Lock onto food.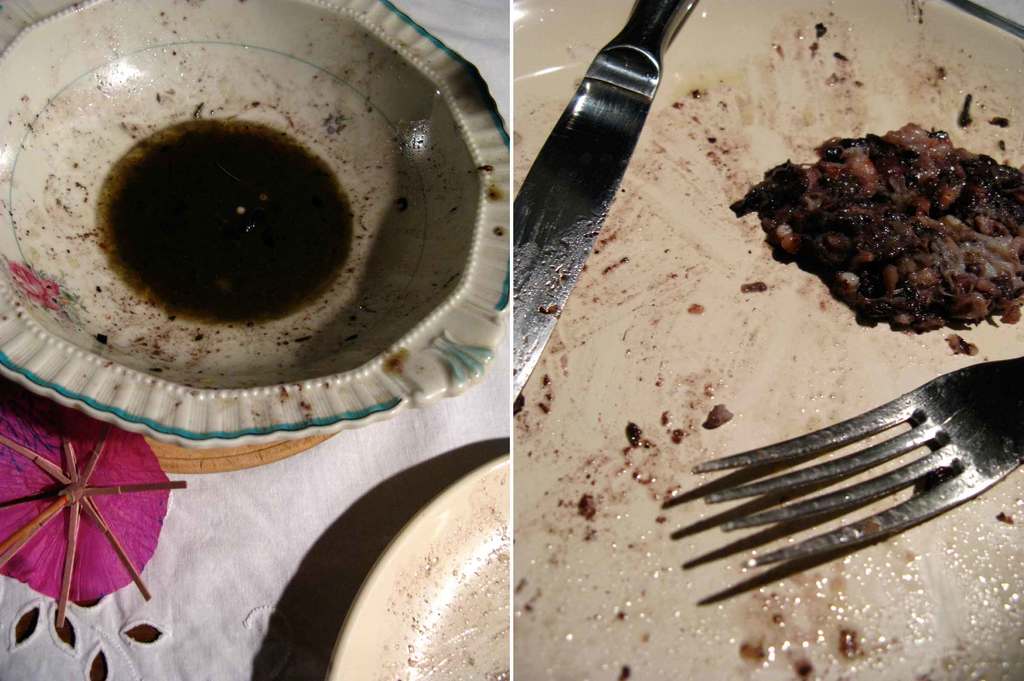
Locked: 701,398,736,437.
